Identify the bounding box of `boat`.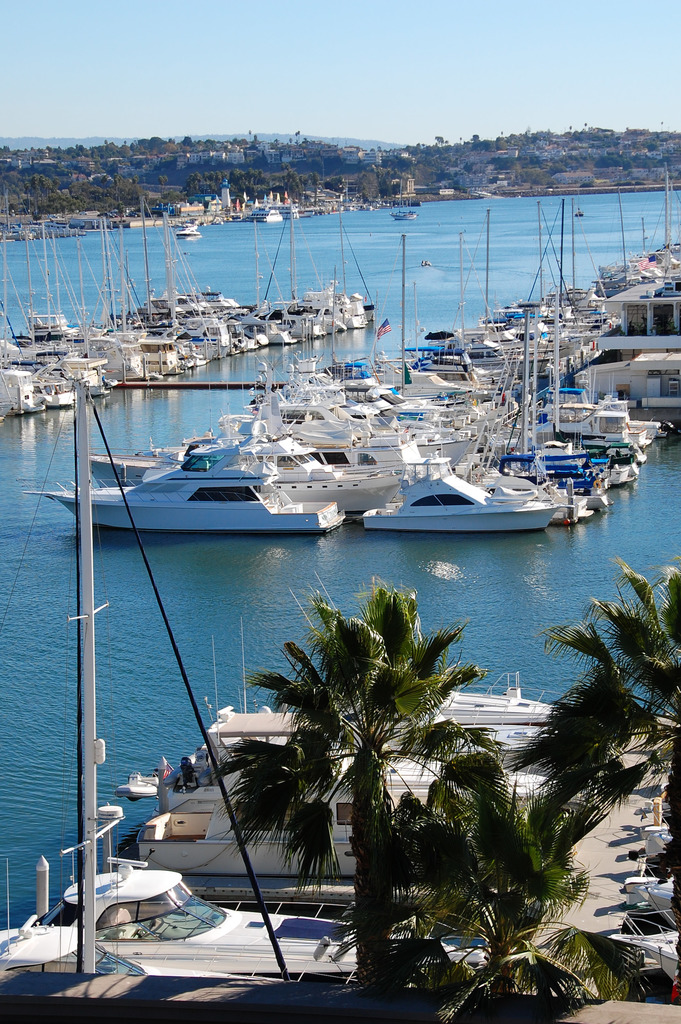
<box>612,913,680,997</box>.
